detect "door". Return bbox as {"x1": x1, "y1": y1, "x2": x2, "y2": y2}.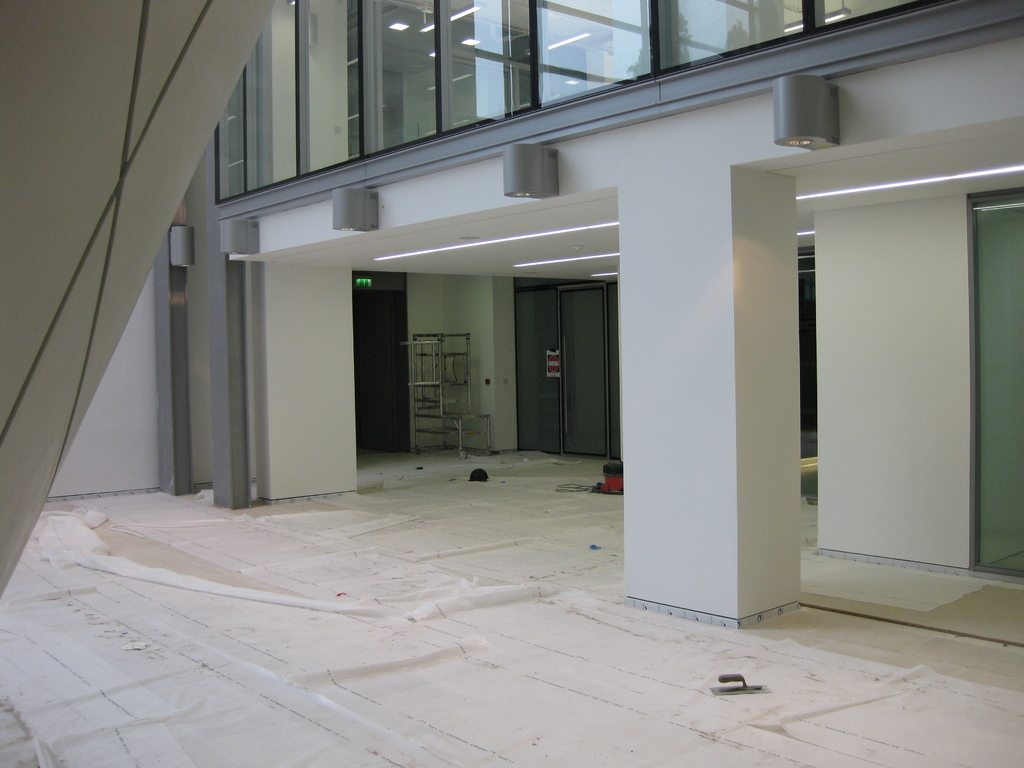
{"x1": 563, "y1": 284, "x2": 610, "y2": 461}.
